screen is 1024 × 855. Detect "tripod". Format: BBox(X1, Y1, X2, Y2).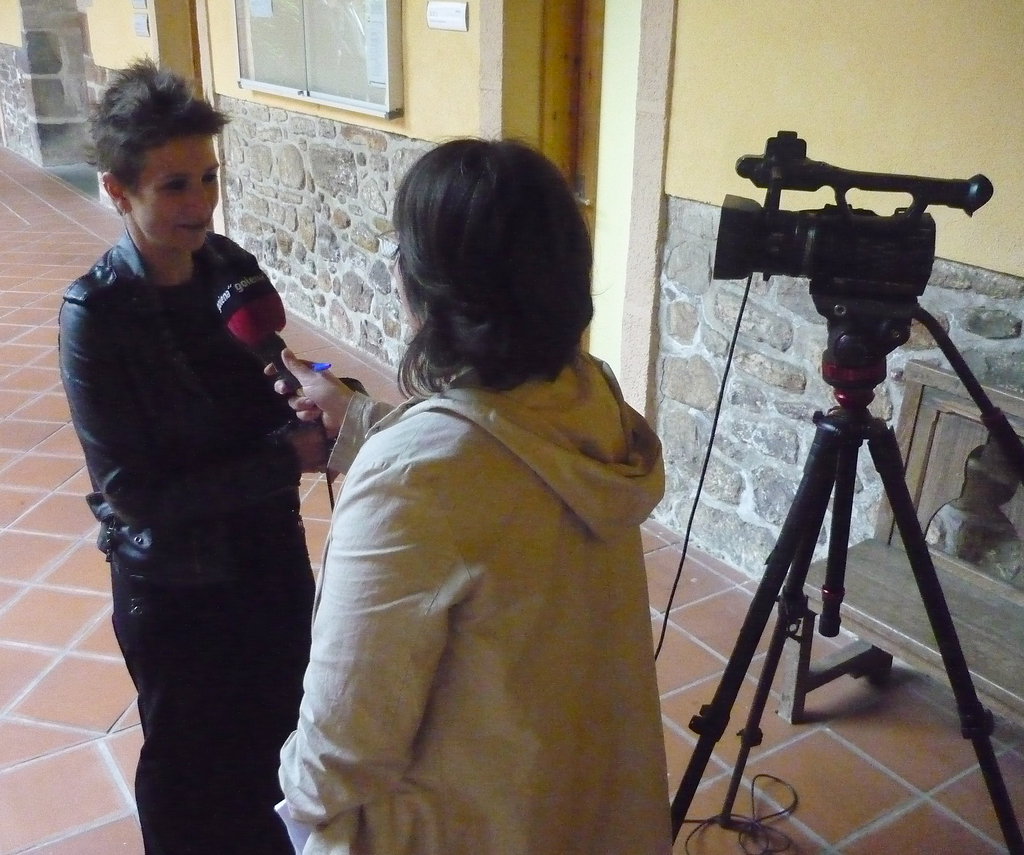
BBox(673, 284, 1023, 854).
